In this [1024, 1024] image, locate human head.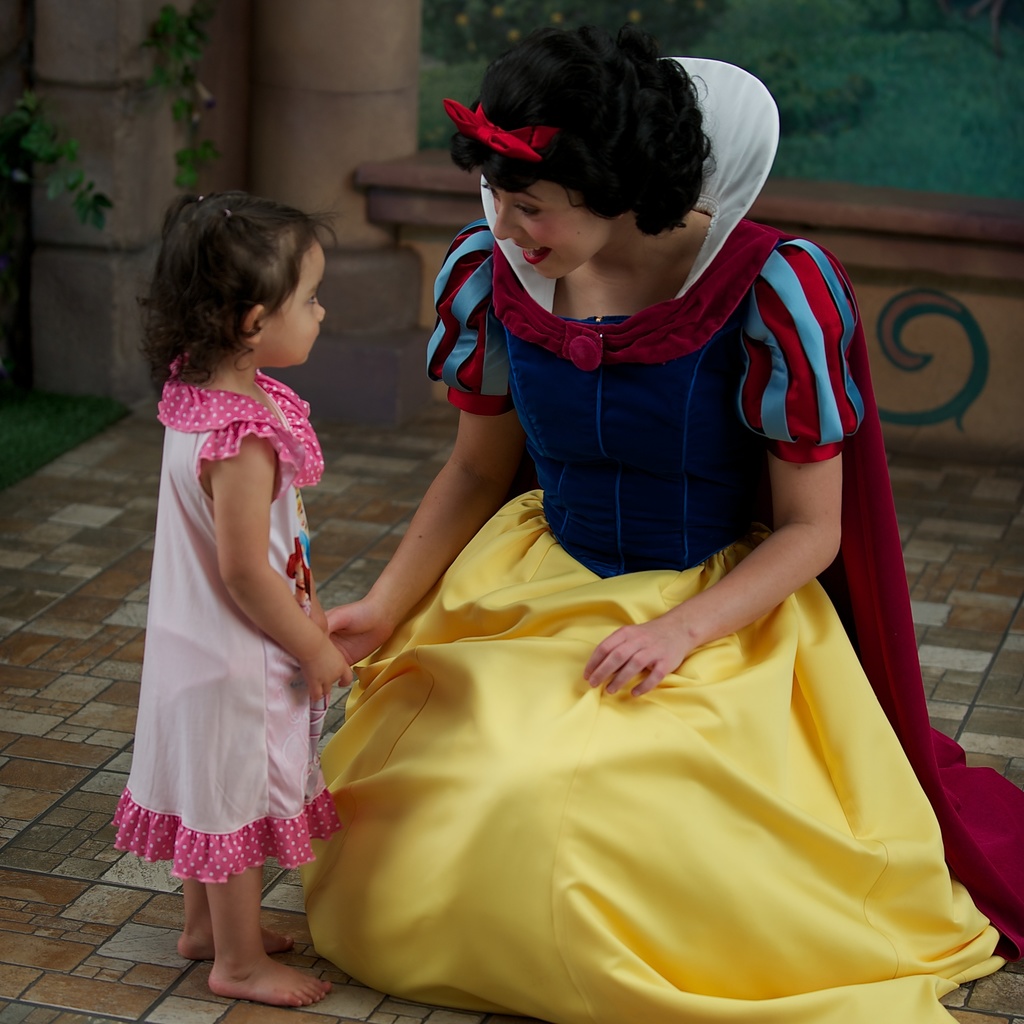
Bounding box: (left=158, top=191, right=326, bottom=362).
